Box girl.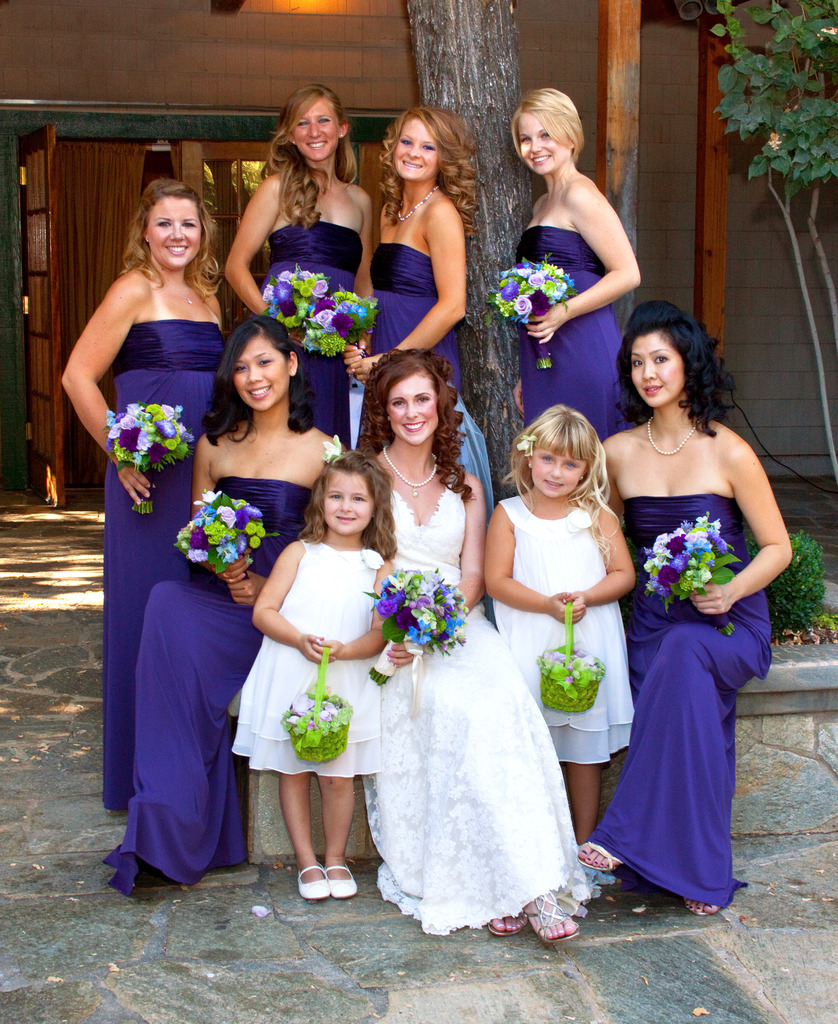
(218, 90, 367, 426).
